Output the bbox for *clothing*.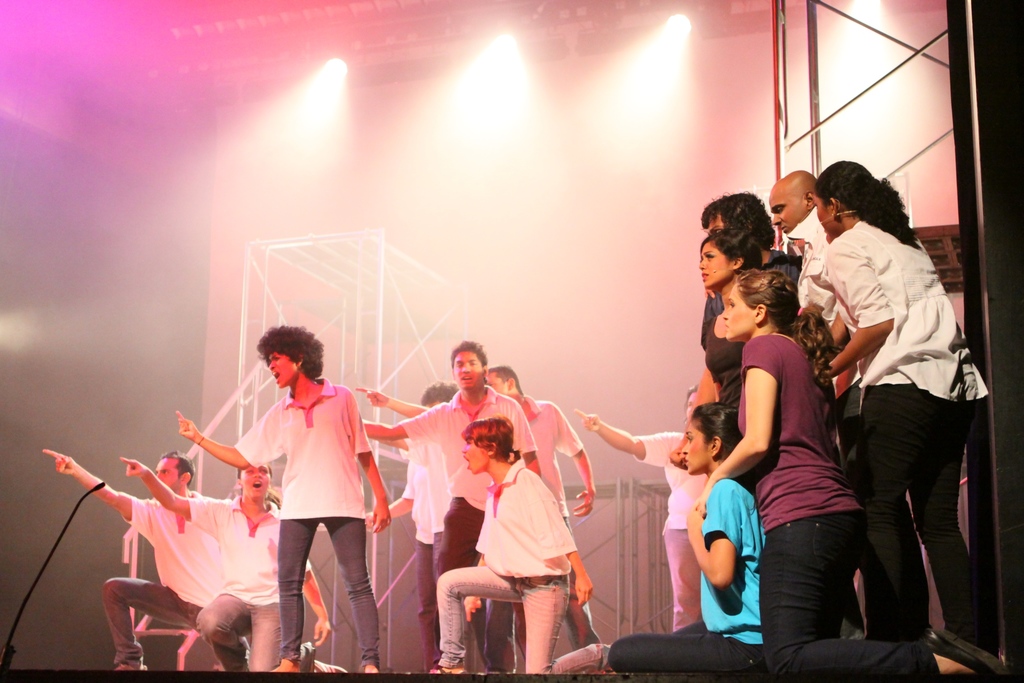
(x1=114, y1=488, x2=245, y2=671).
